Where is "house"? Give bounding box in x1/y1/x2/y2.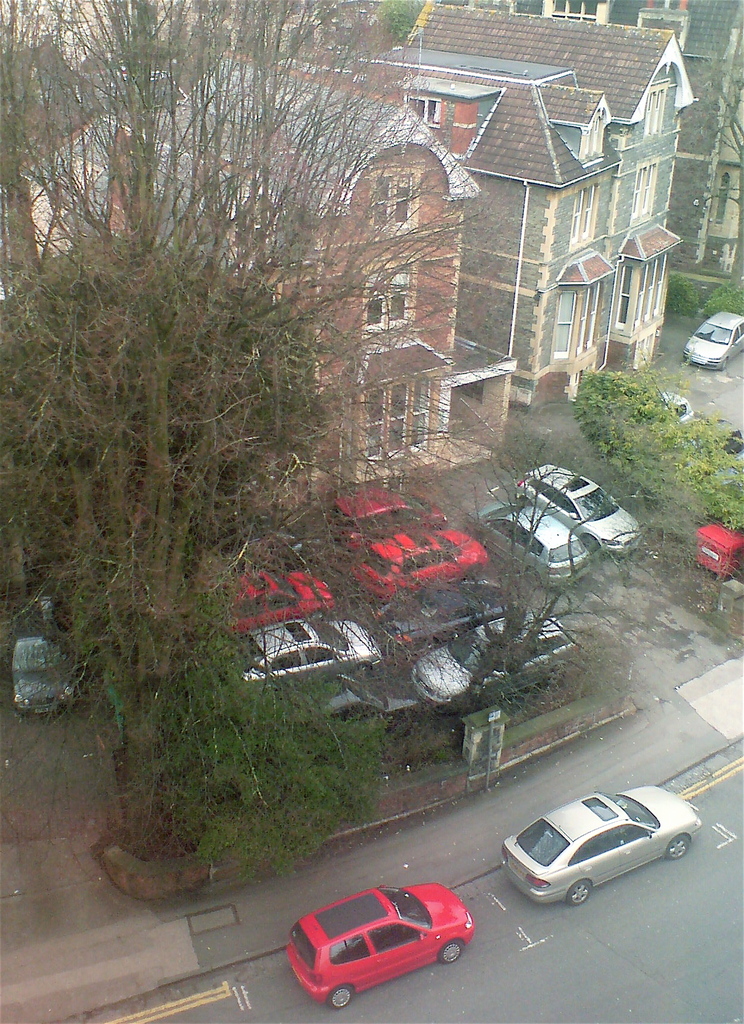
11/37/490/487.
